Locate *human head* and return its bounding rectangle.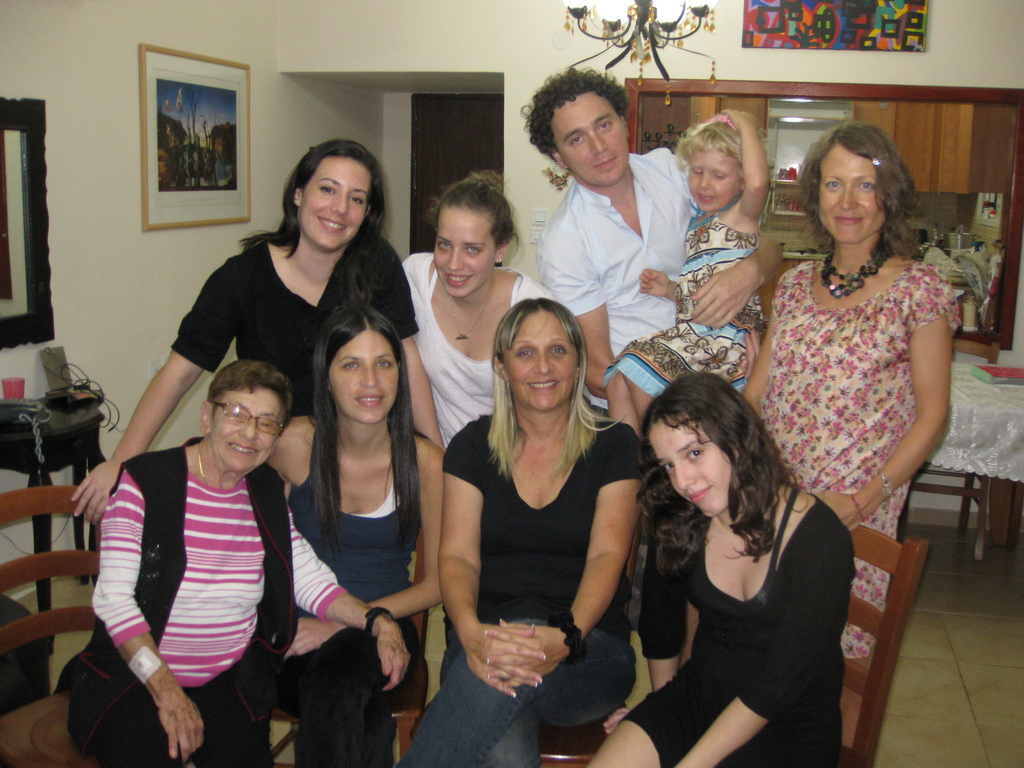
<region>492, 297, 579, 411</region>.
